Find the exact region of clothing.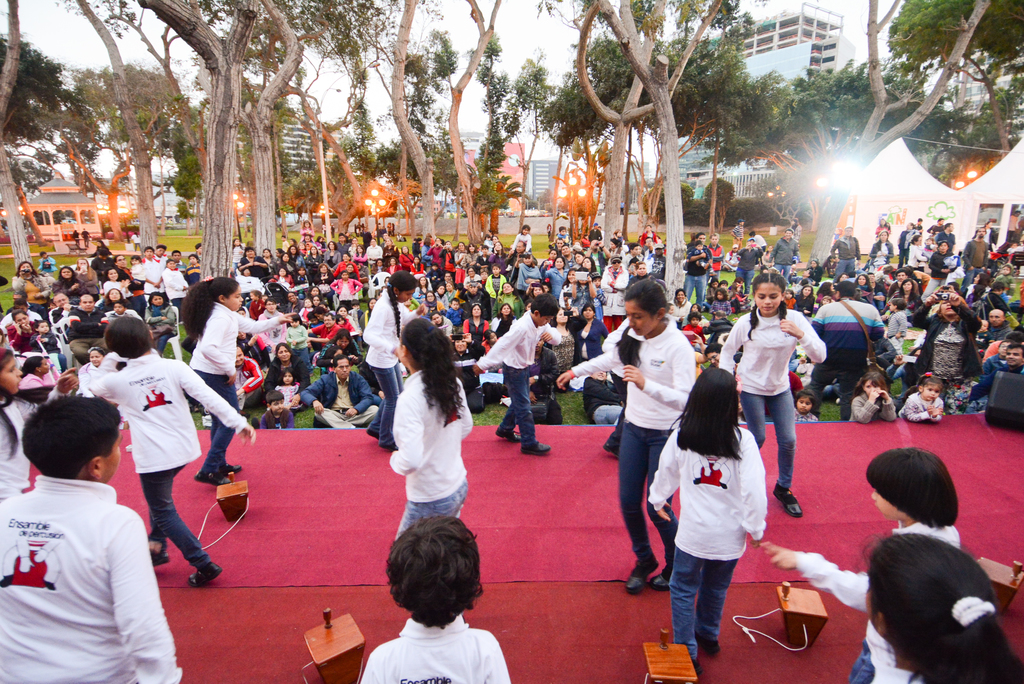
Exact region: crop(739, 390, 799, 493).
